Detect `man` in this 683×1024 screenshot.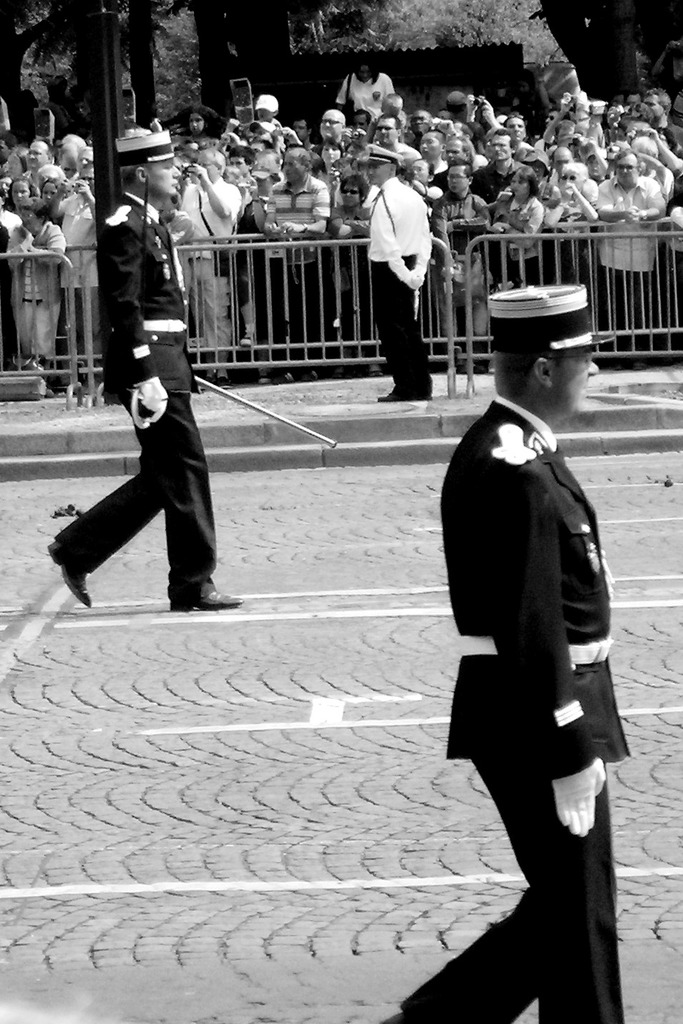
Detection: 592,149,673,374.
